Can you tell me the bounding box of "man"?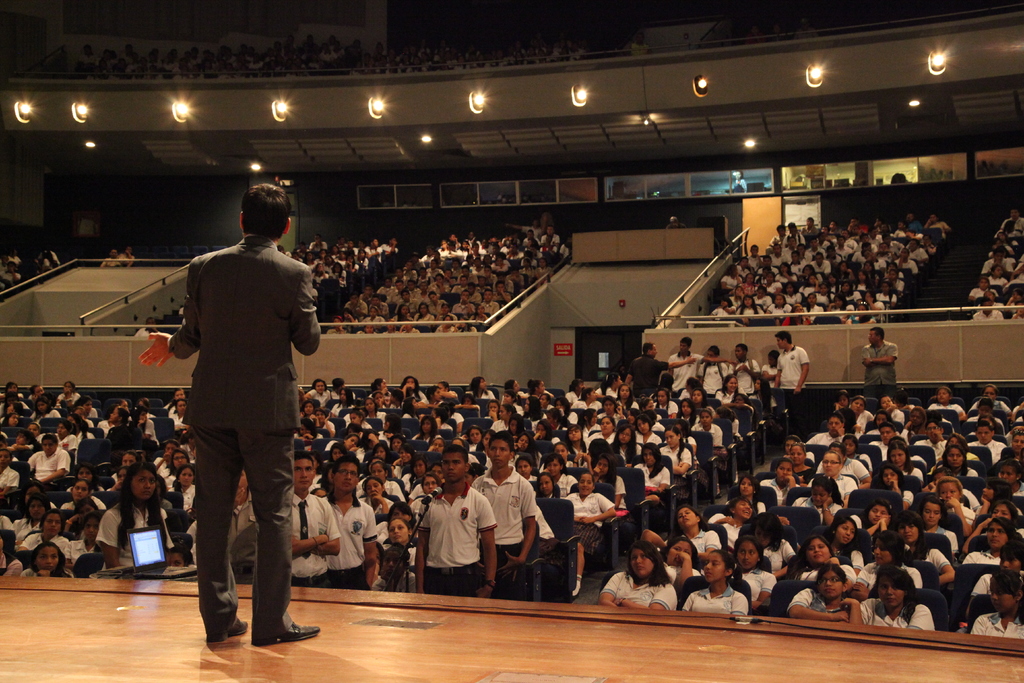
[860, 325, 906, 389].
